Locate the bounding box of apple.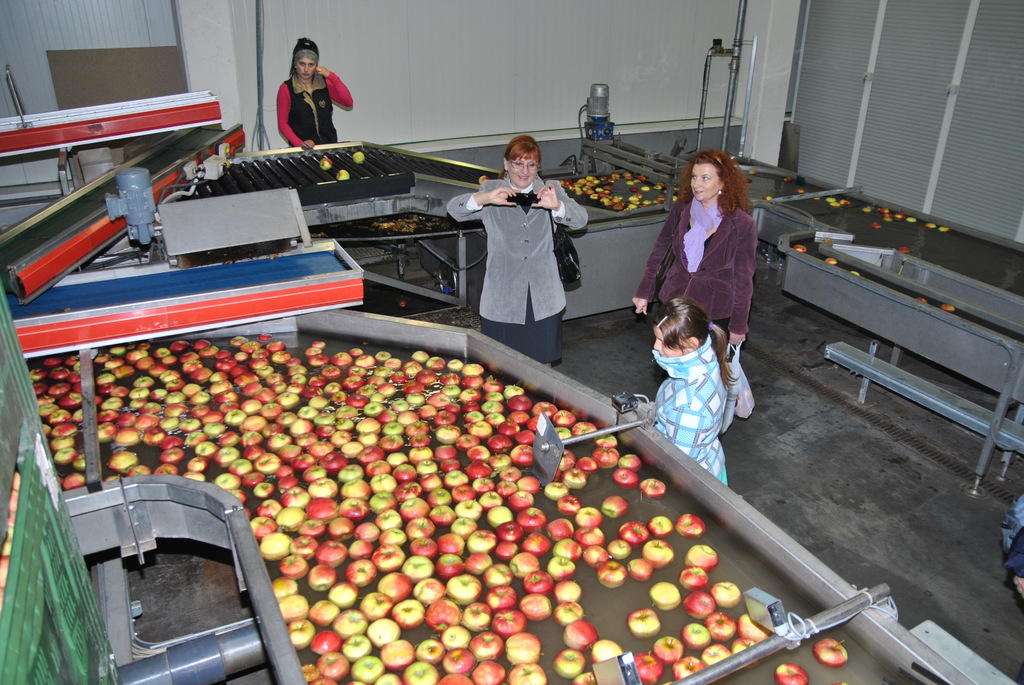
Bounding box: rect(831, 200, 838, 207).
